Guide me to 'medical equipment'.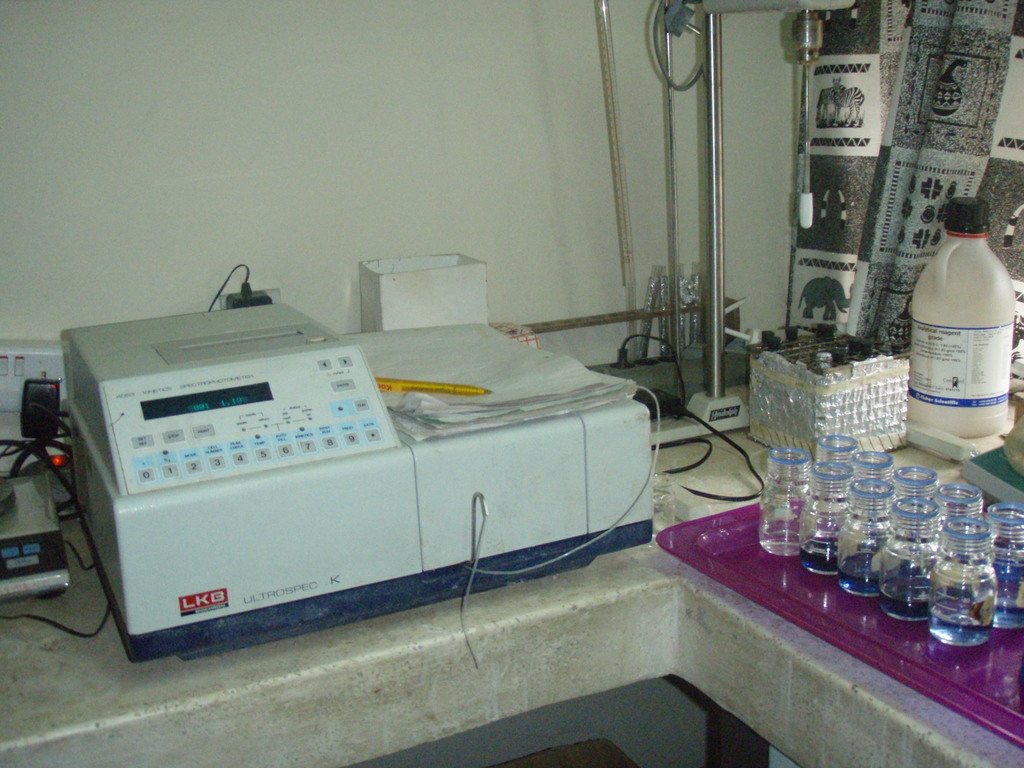
Guidance: (61, 331, 652, 660).
